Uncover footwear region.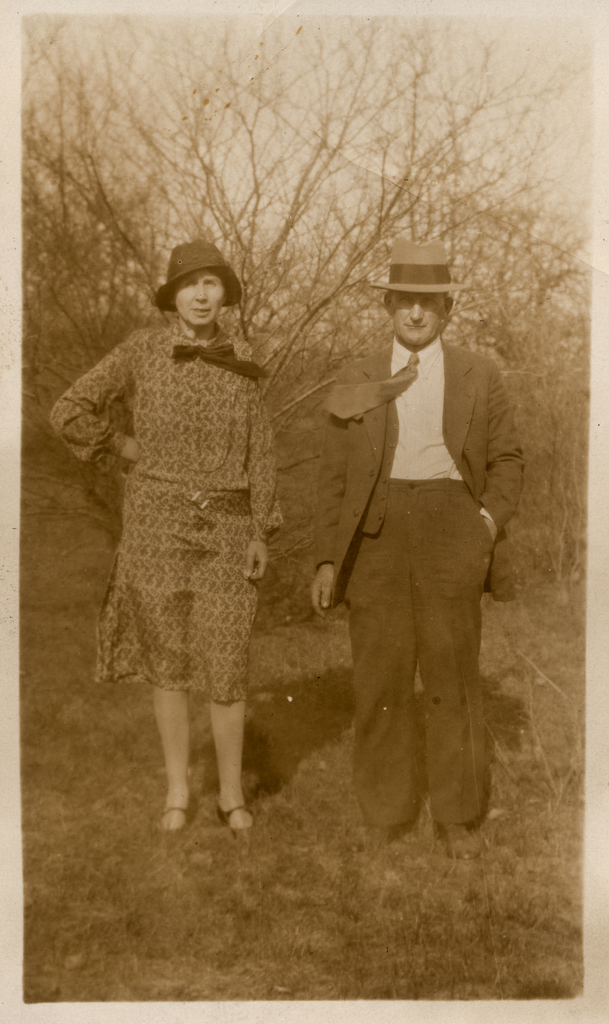
Uncovered: <bbox>444, 812, 479, 845</bbox>.
